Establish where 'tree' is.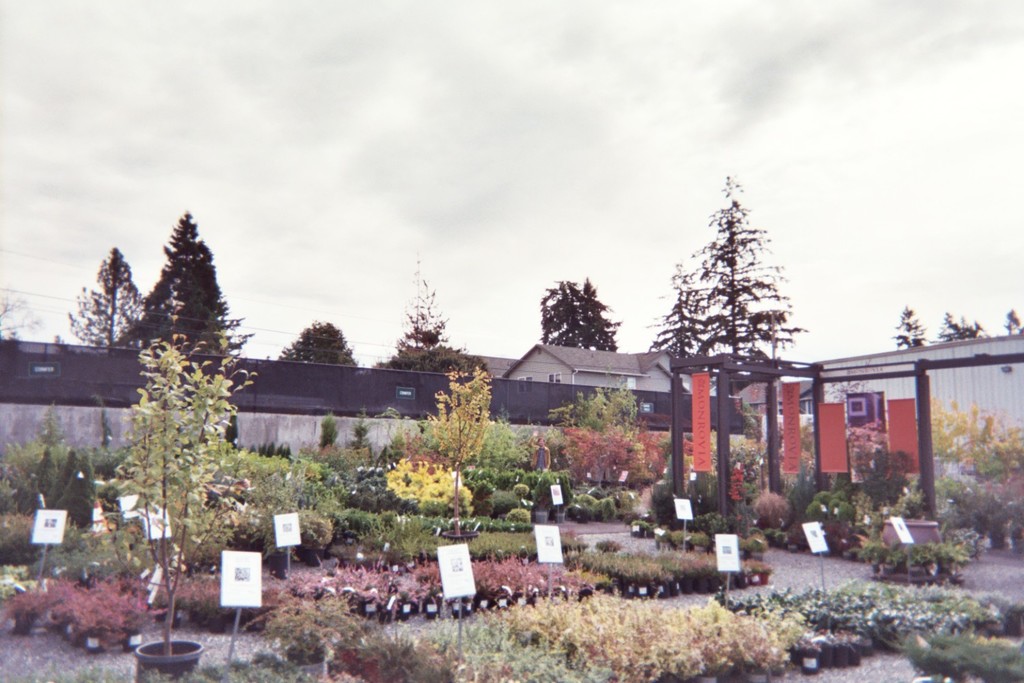
Established at box=[420, 361, 517, 518].
